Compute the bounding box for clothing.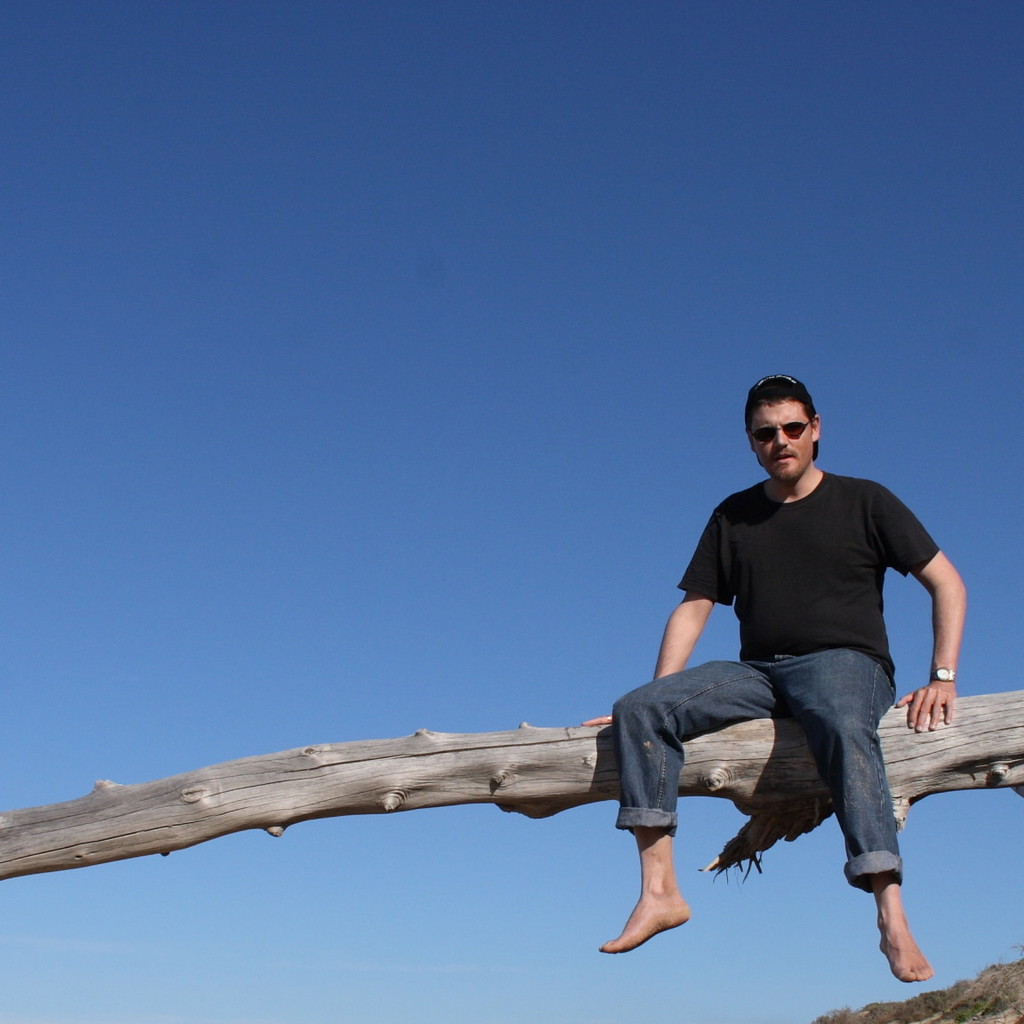
(605, 459, 954, 903).
